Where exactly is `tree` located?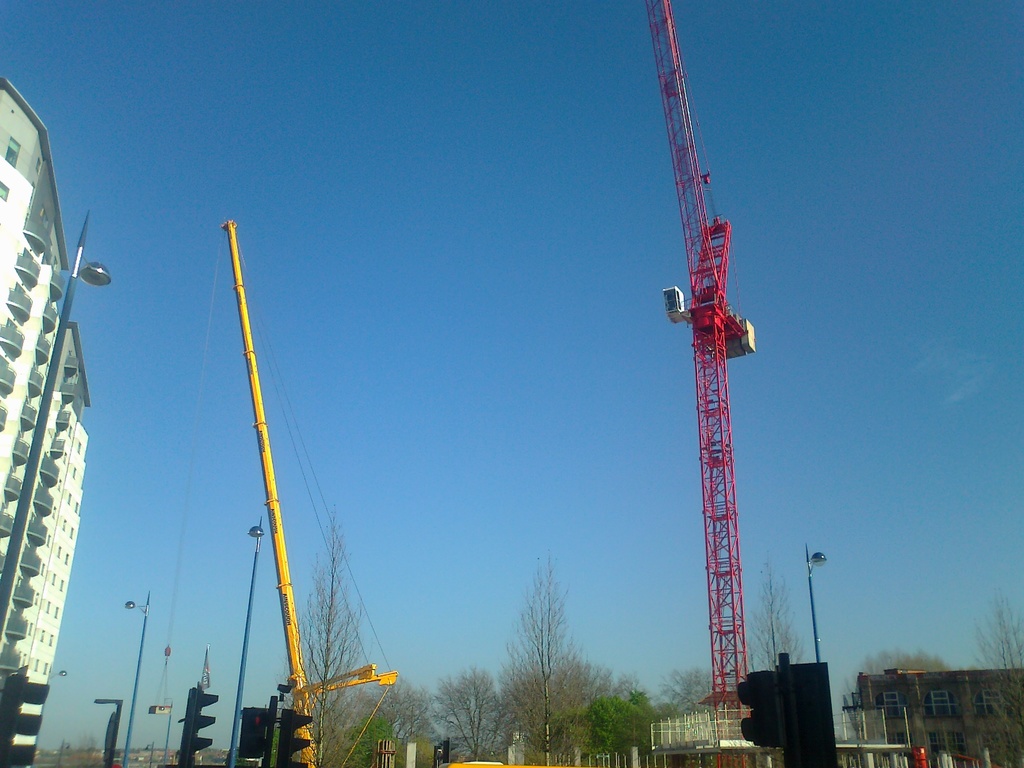
Its bounding box is l=975, t=587, r=1023, b=765.
